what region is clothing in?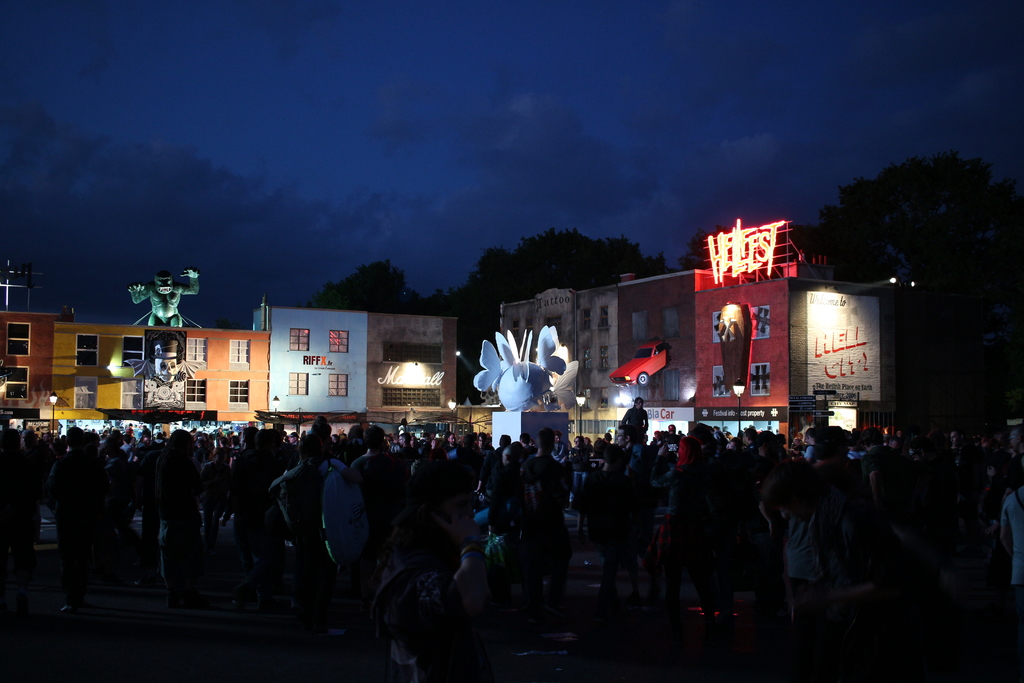
Rect(216, 448, 260, 541).
